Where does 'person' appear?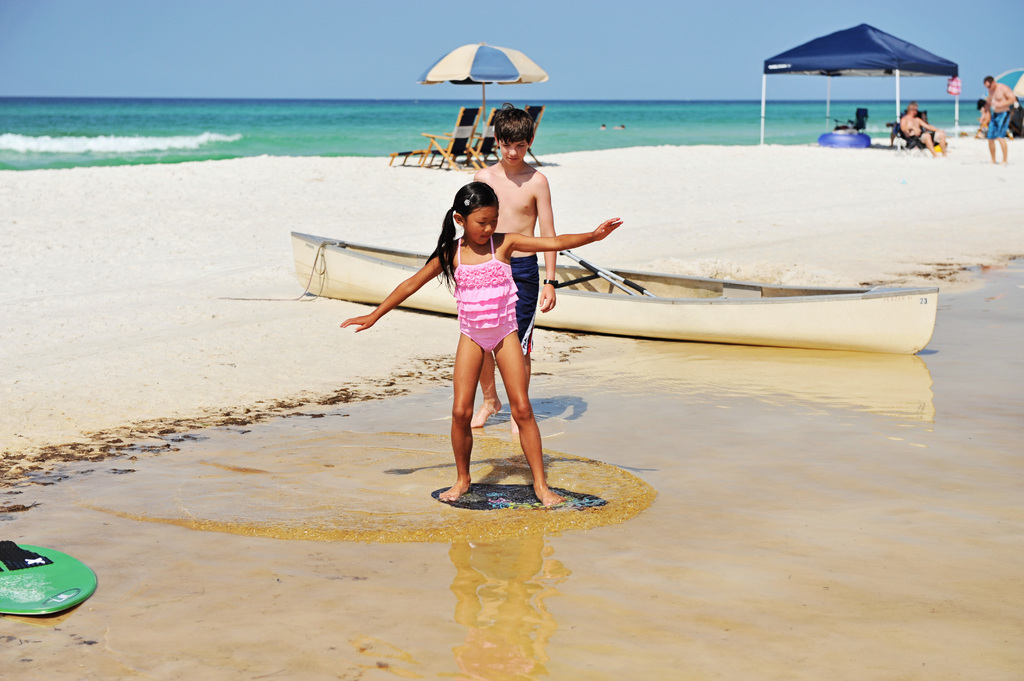
Appears at BBox(897, 94, 950, 159).
